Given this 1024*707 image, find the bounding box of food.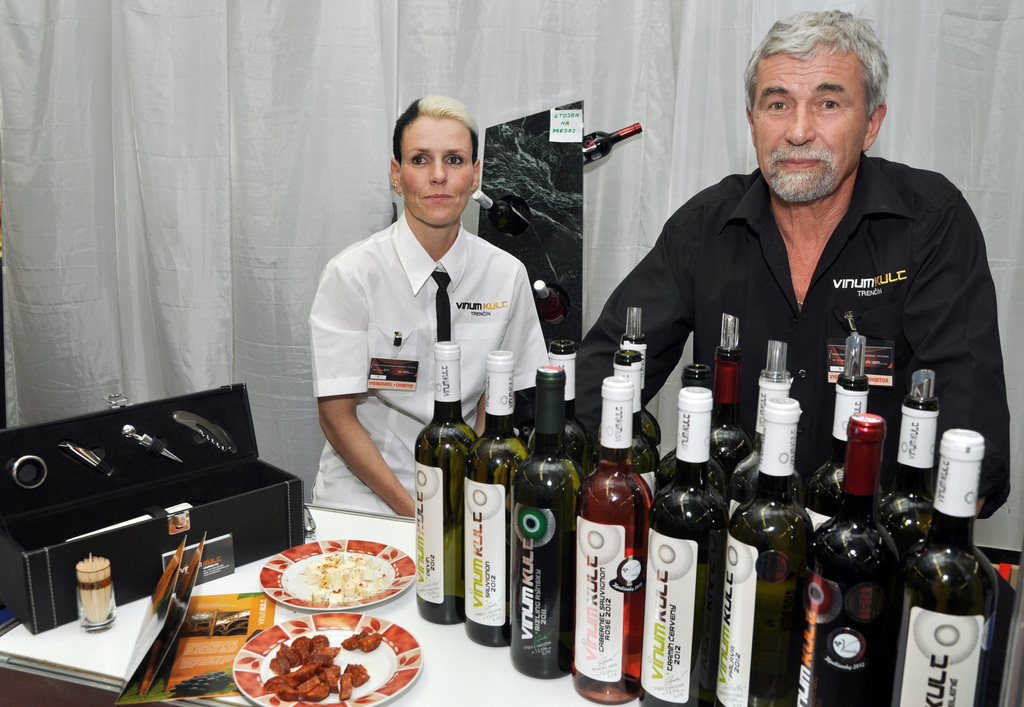
pyautogui.locateOnScreen(300, 549, 383, 603).
